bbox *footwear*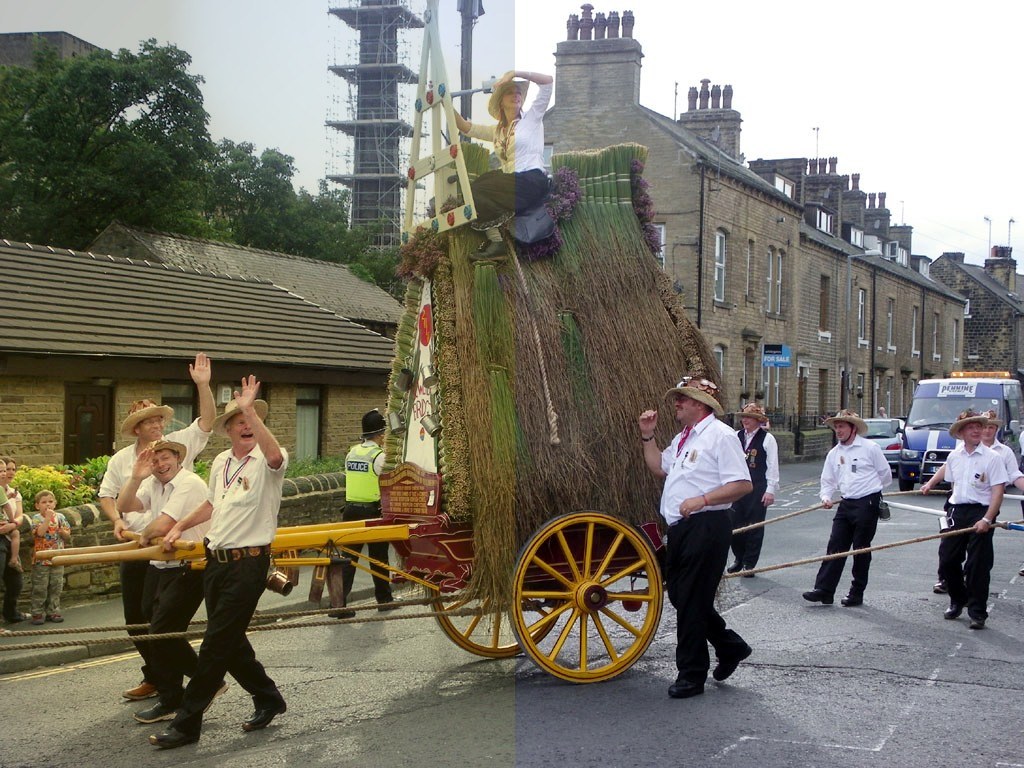
<box>668,684,703,701</box>
